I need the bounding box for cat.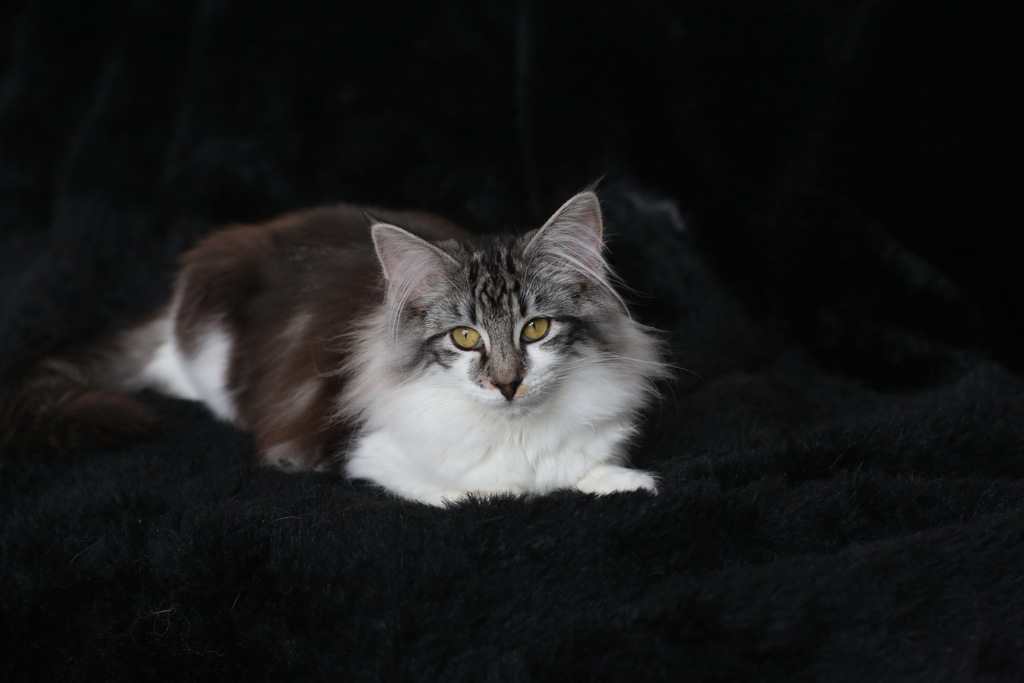
Here it is: <bbox>0, 182, 680, 506</bbox>.
